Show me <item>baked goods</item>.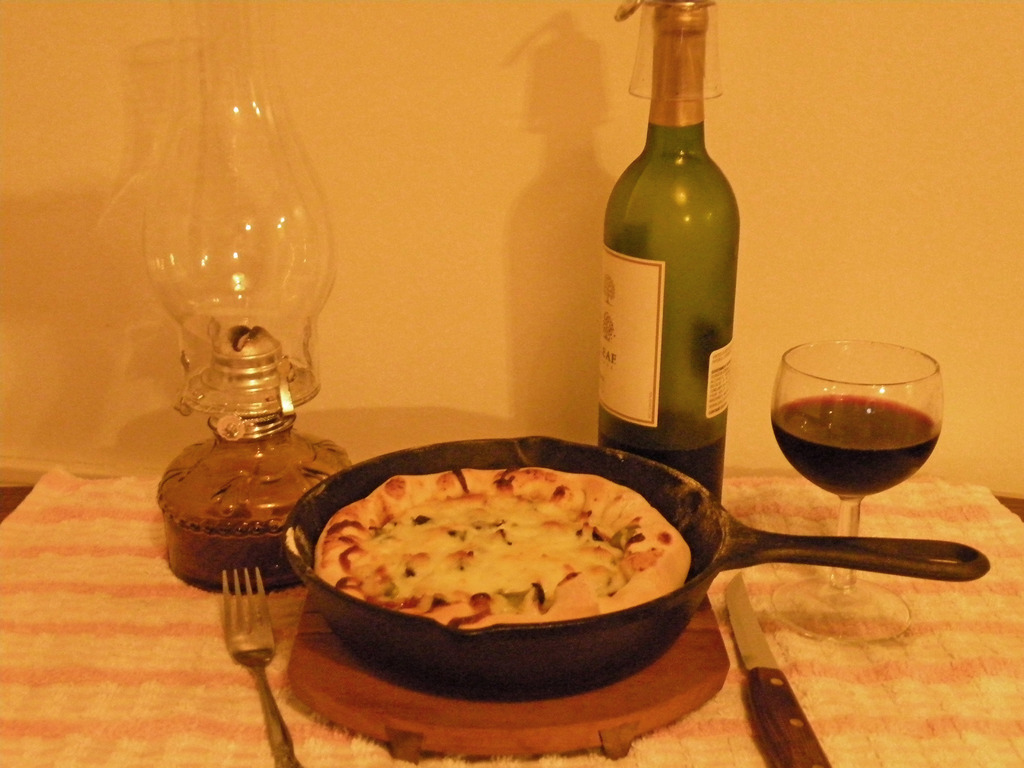
<item>baked goods</item> is here: Rect(310, 475, 687, 721).
